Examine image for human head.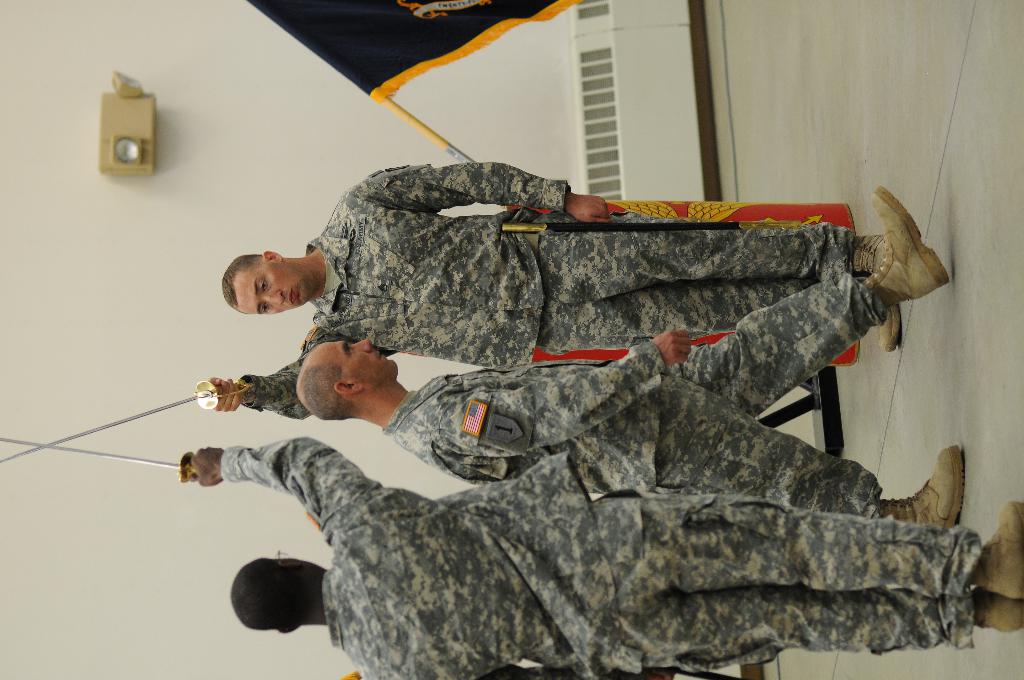
Examination result: [230, 562, 325, 635].
